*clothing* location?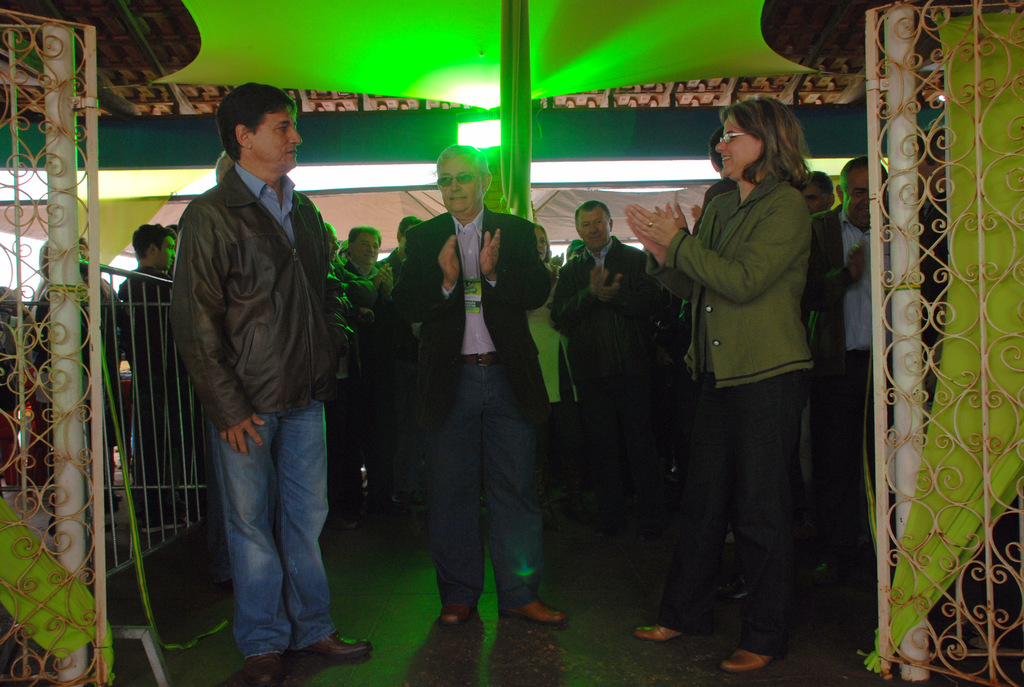
region(410, 356, 546, 627)
